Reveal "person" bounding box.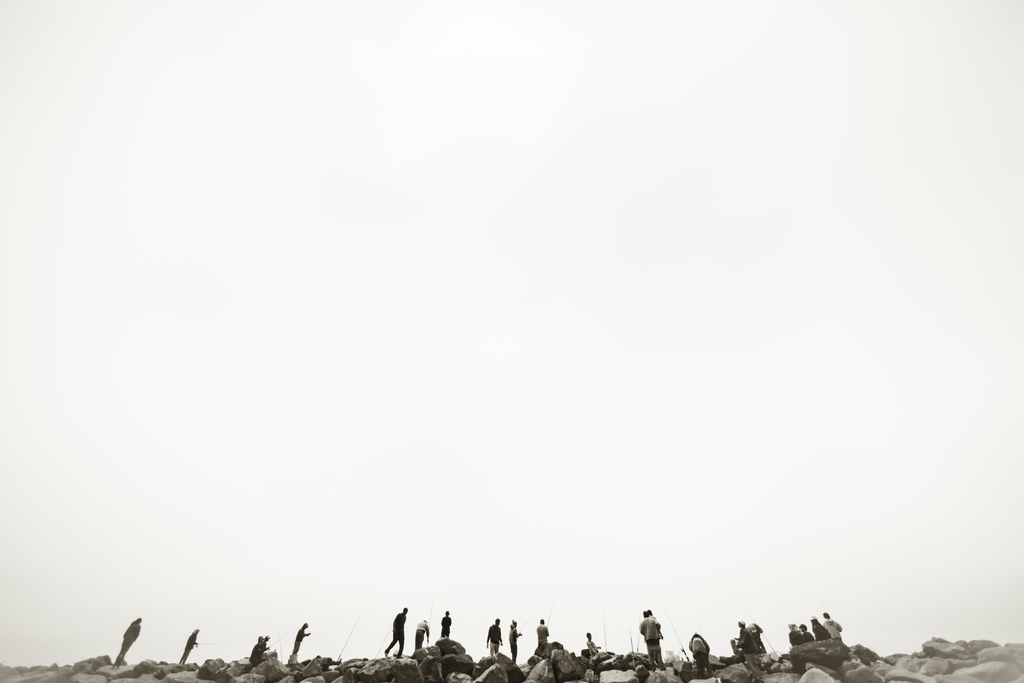
Revealed: <bbox>799, 624, 815, 641</bbox>.
